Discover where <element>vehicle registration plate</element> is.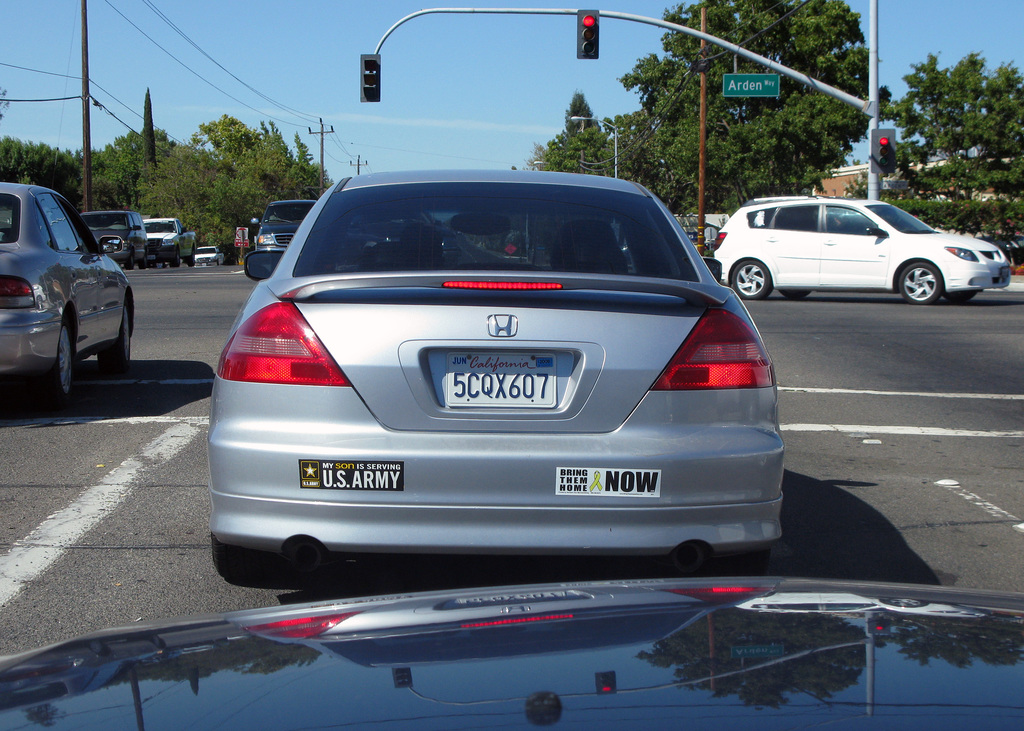
Discovered at x1=408 y1=333 x2=609 y2=453.
